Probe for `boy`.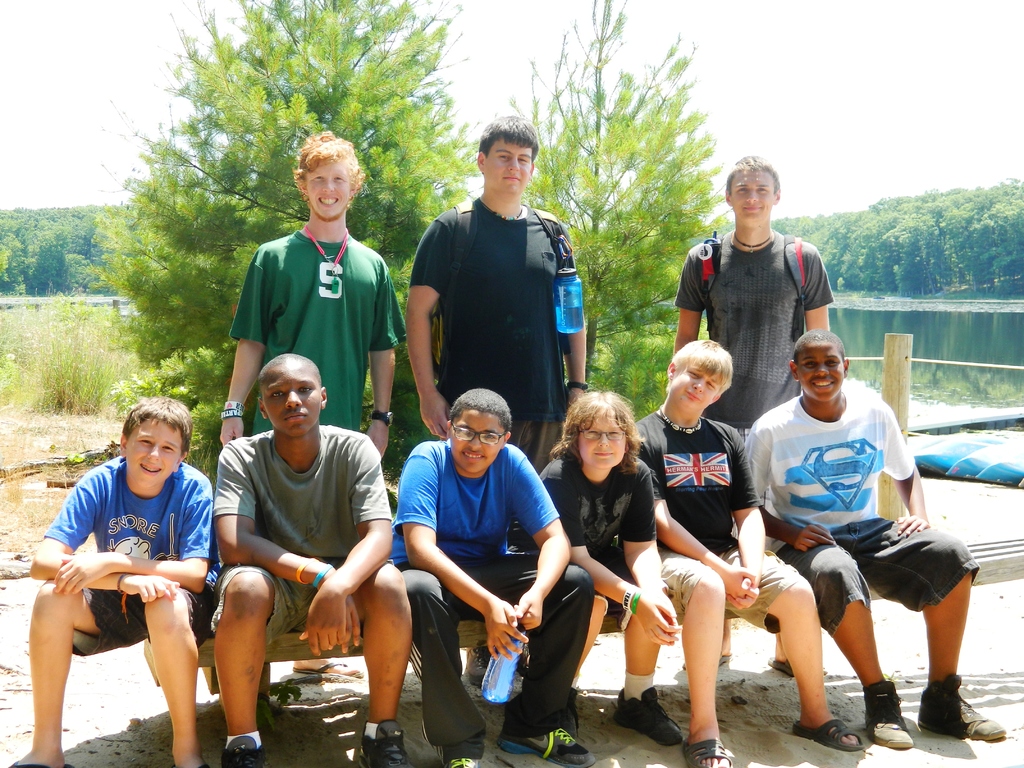
Probe result: 221/128/407/460.
